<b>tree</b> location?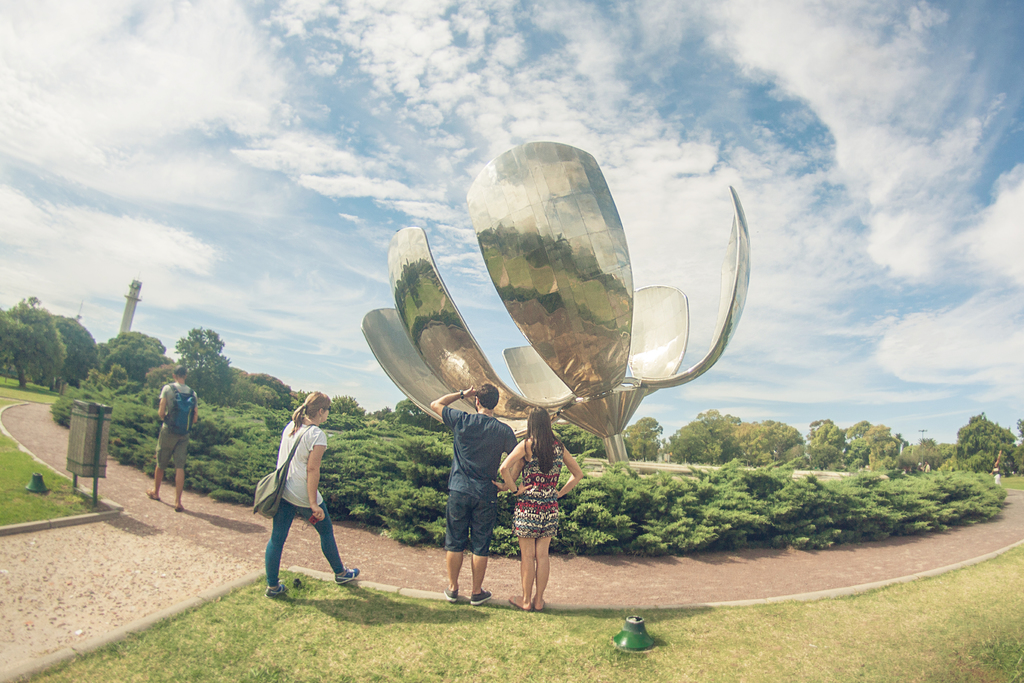
rect(51, 316, 106, 390)
